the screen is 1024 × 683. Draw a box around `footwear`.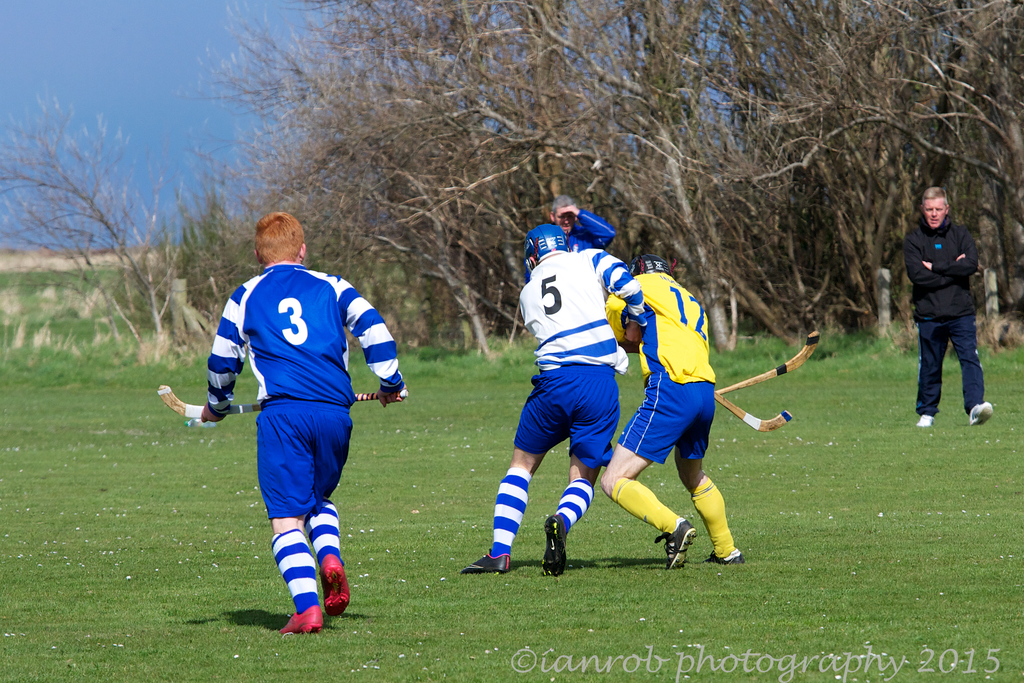
[left=656, top=518, right=697, bottom=572].
